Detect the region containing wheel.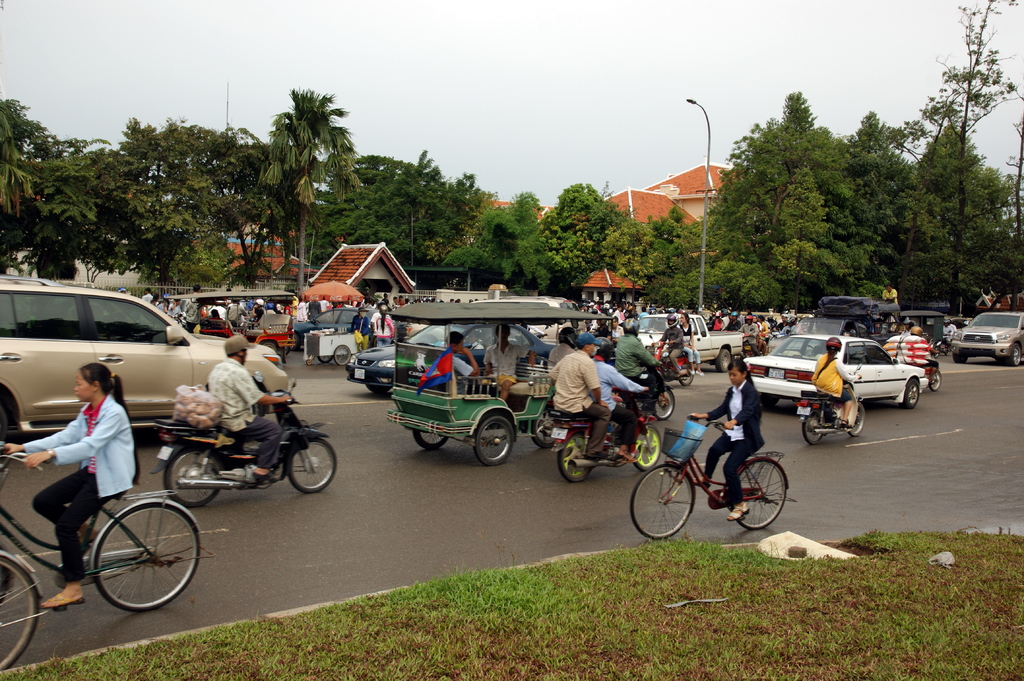
0,553,42,671.
